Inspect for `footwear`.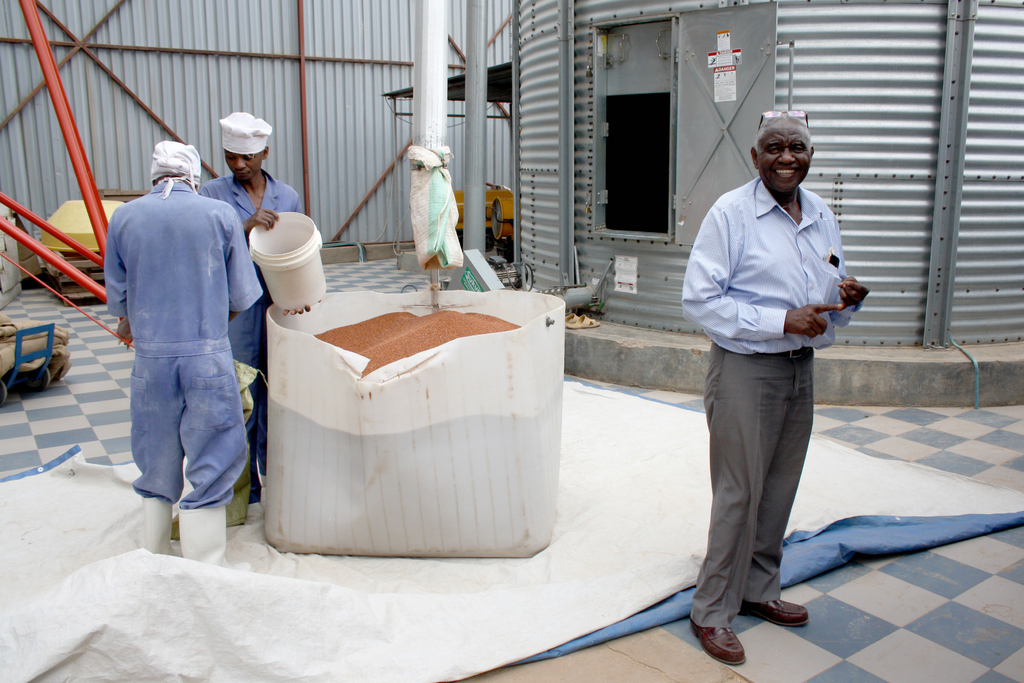
Inspection: (left=691, top=616, right=746, bottom=667).
